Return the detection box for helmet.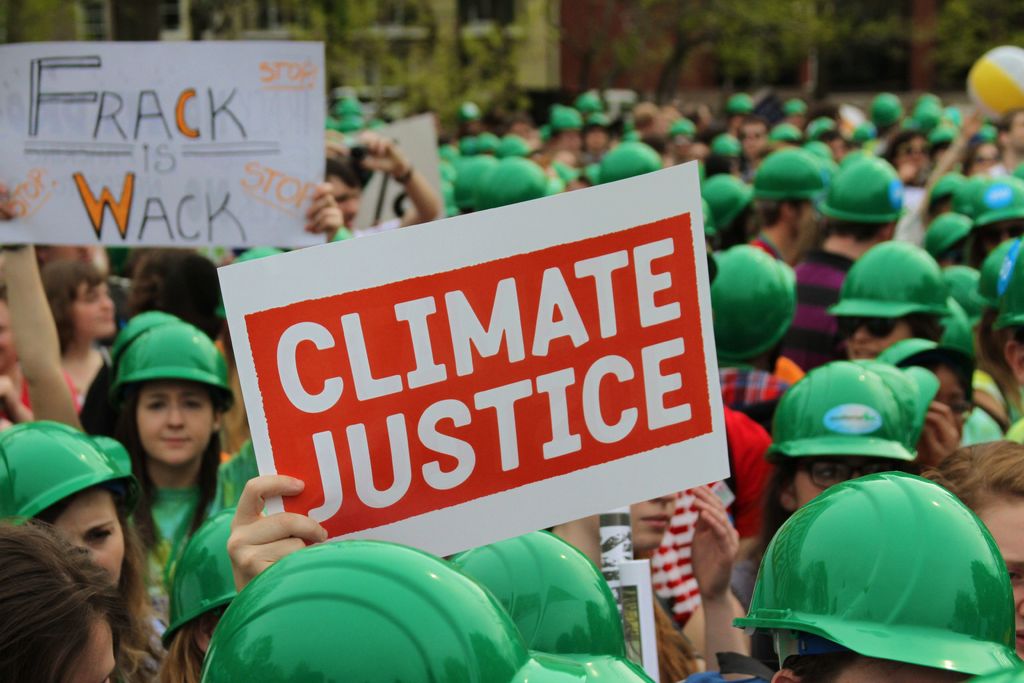
[818,155,904,217].
